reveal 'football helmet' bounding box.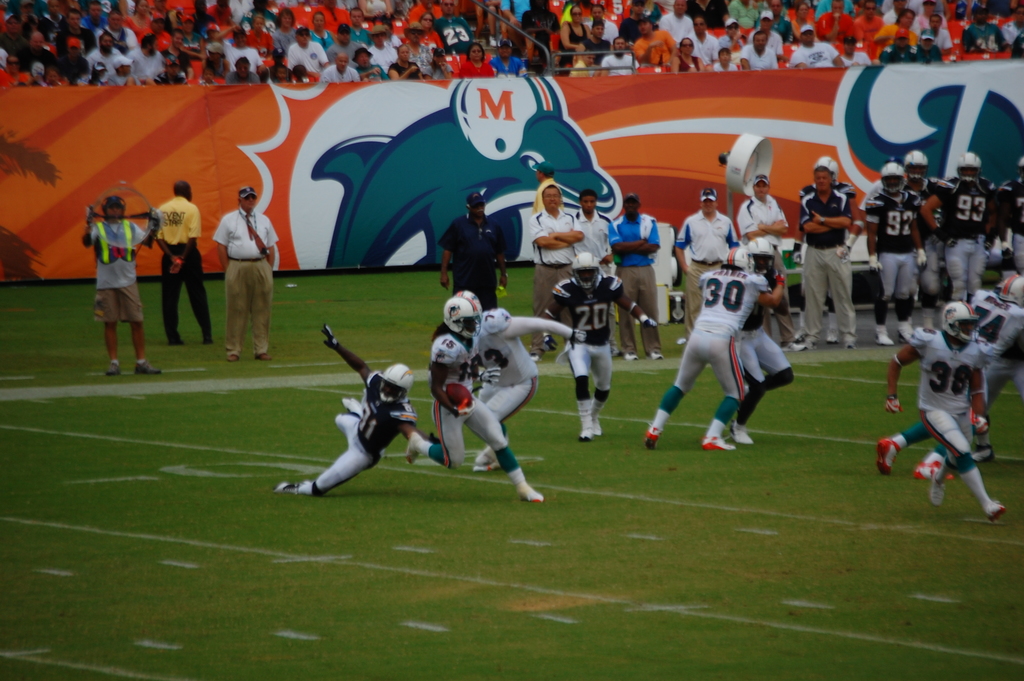
Revealed: bbox=[570, 256, 611, 296].
